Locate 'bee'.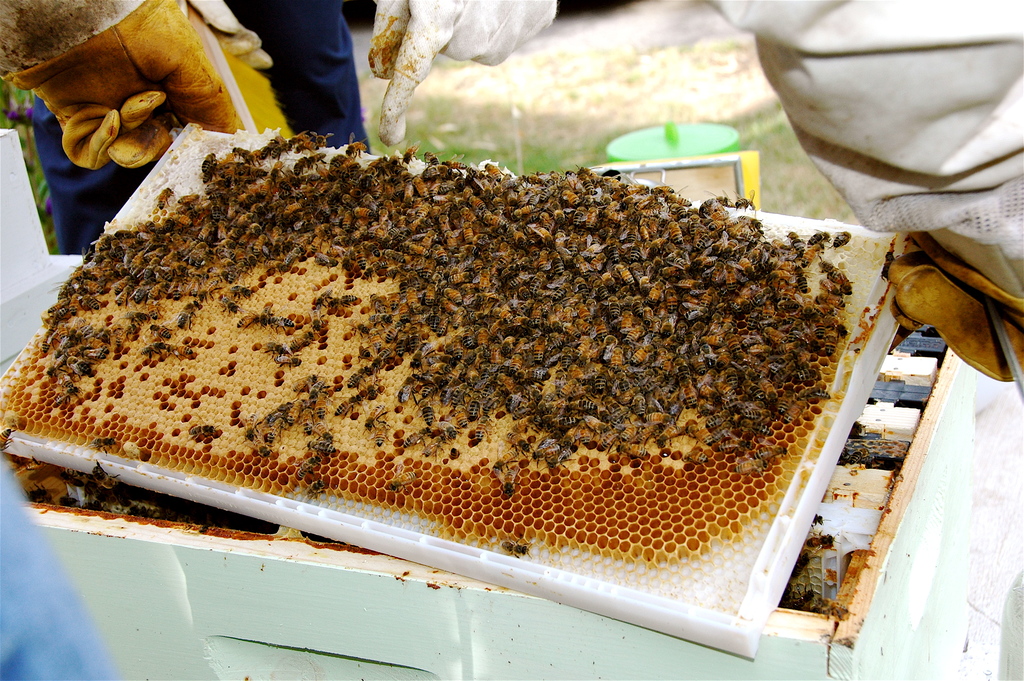
Bounding box: region(221, 294, 235, 315).
